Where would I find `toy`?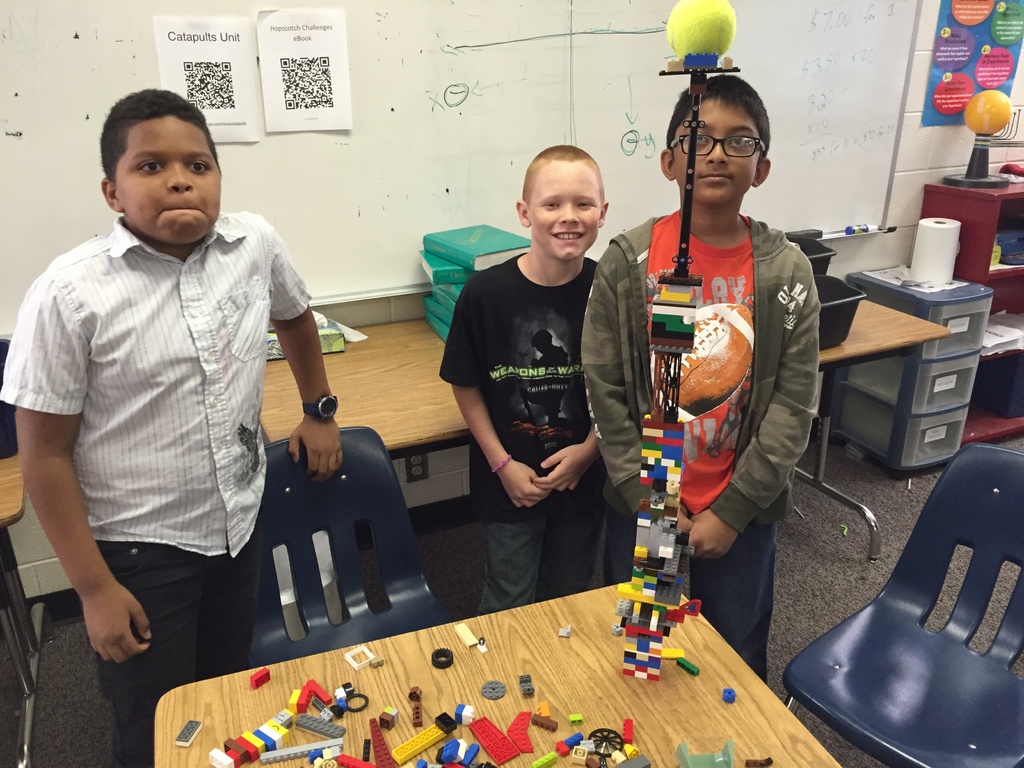
At l=247, t=664, r=271, b=684.
